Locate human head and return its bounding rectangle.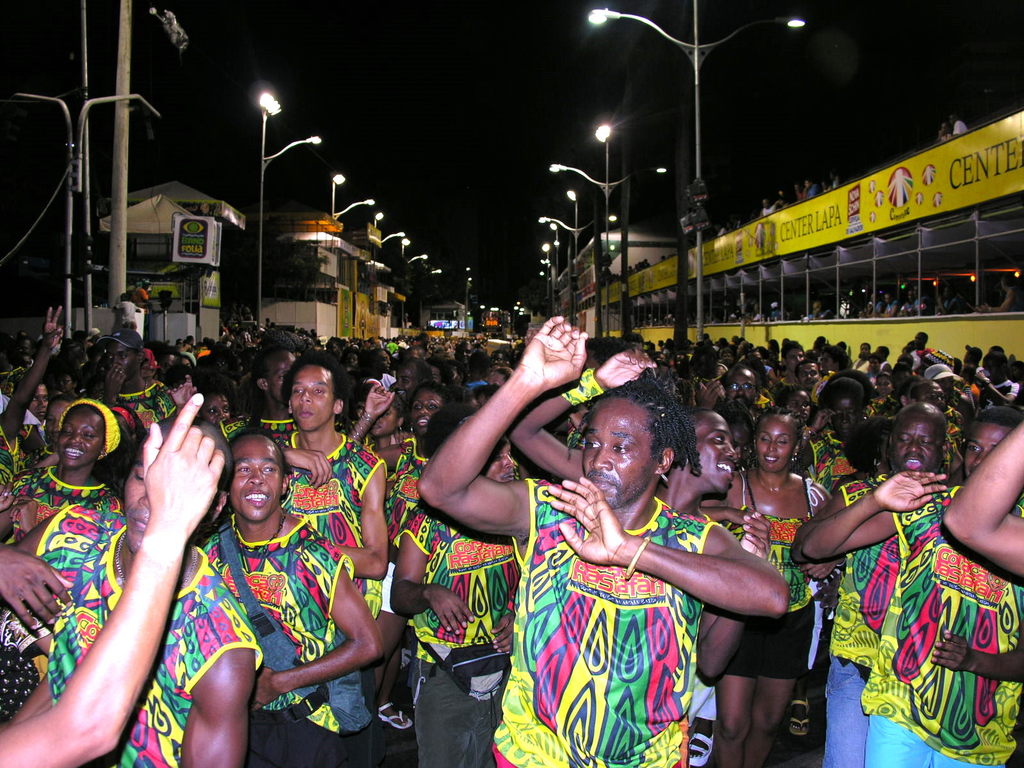
(54, 398, 117, 468).
